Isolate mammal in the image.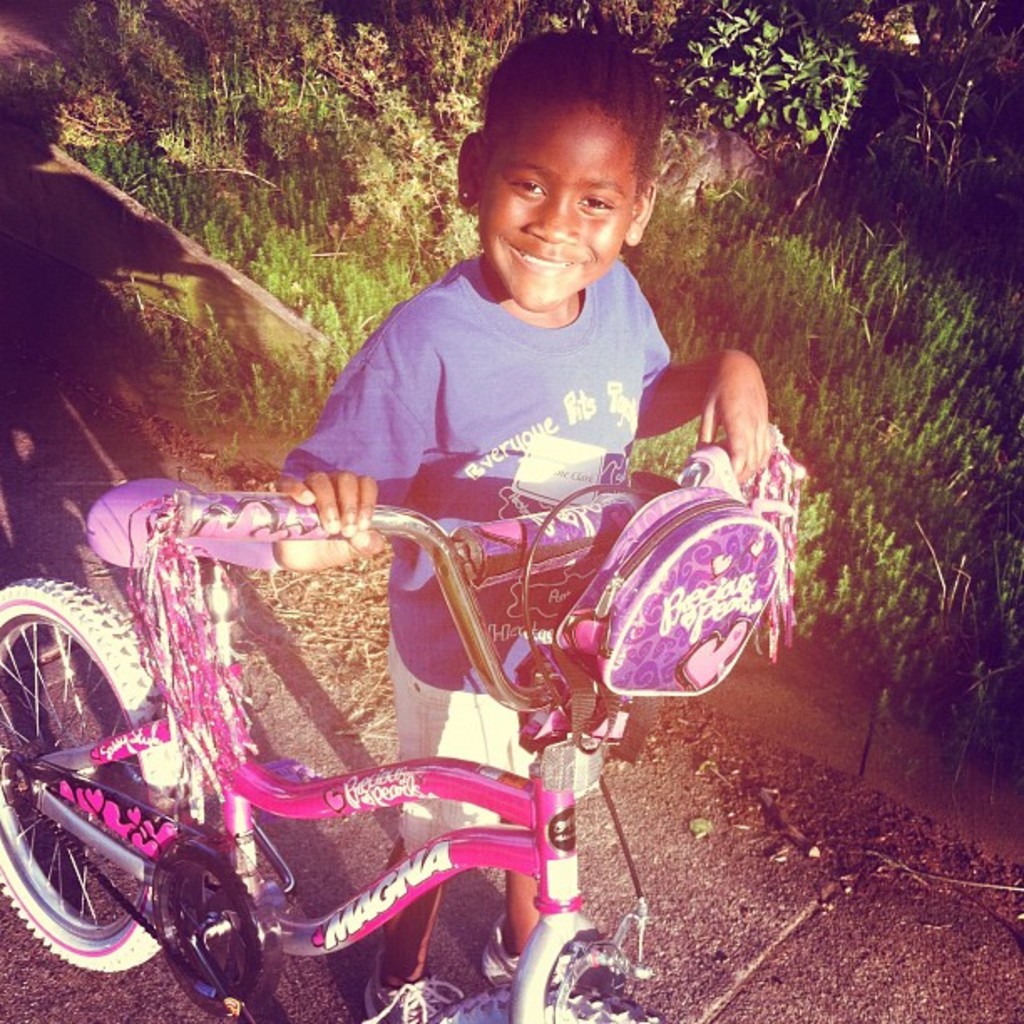
Isolated region: pyautogui.locateOnScreen(271, 28, 768, 1022).
